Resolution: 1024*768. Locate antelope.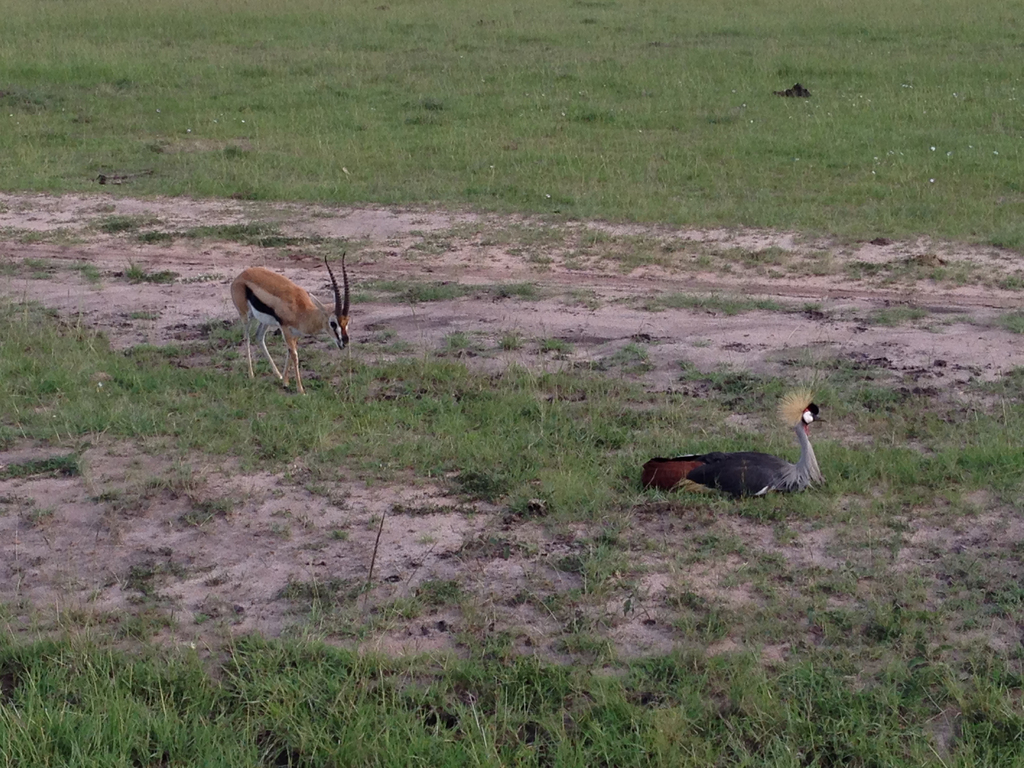
box(230, 250, 351, 401).
